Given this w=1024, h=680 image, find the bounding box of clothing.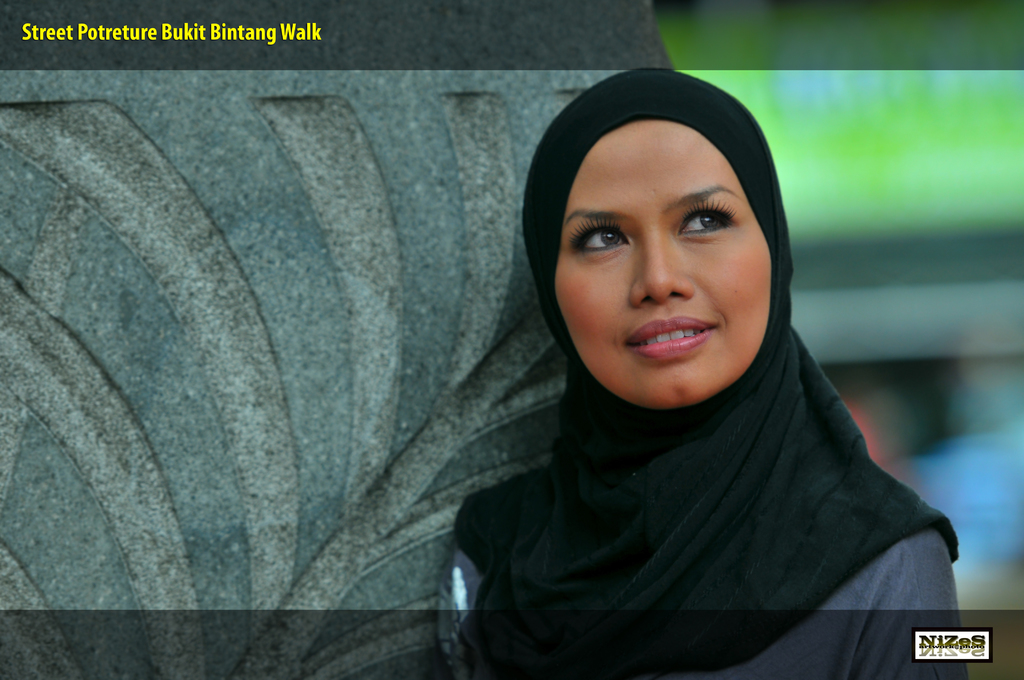
451:65:959:679.
